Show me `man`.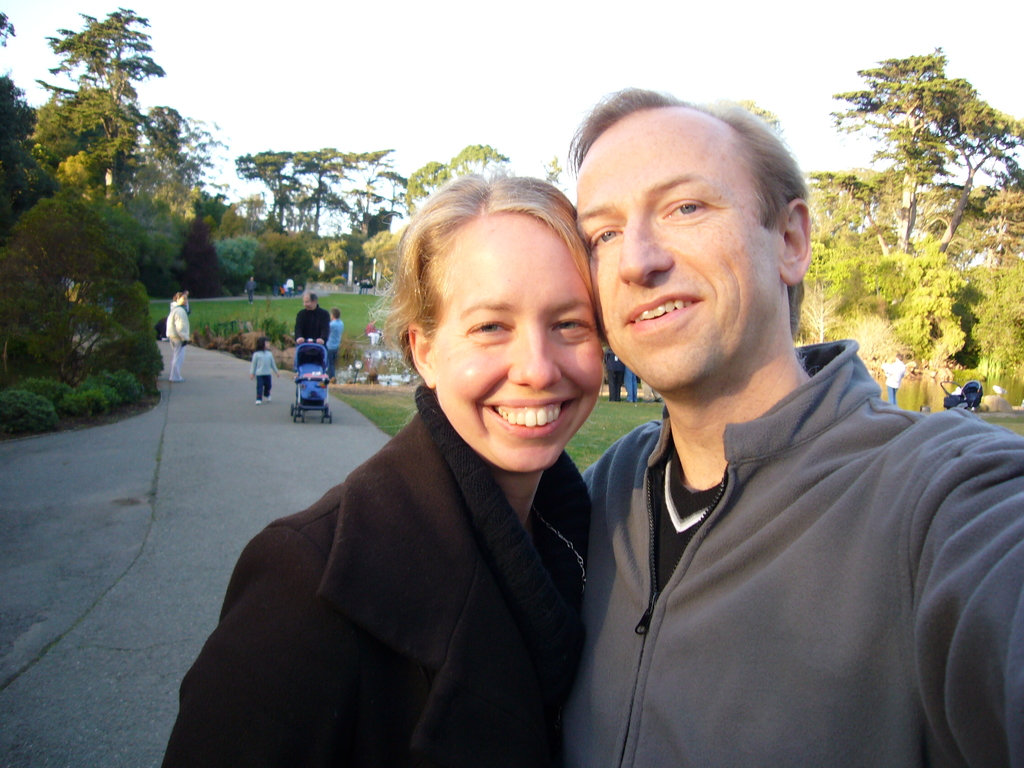
`man` is here: [244,276,256,303].
